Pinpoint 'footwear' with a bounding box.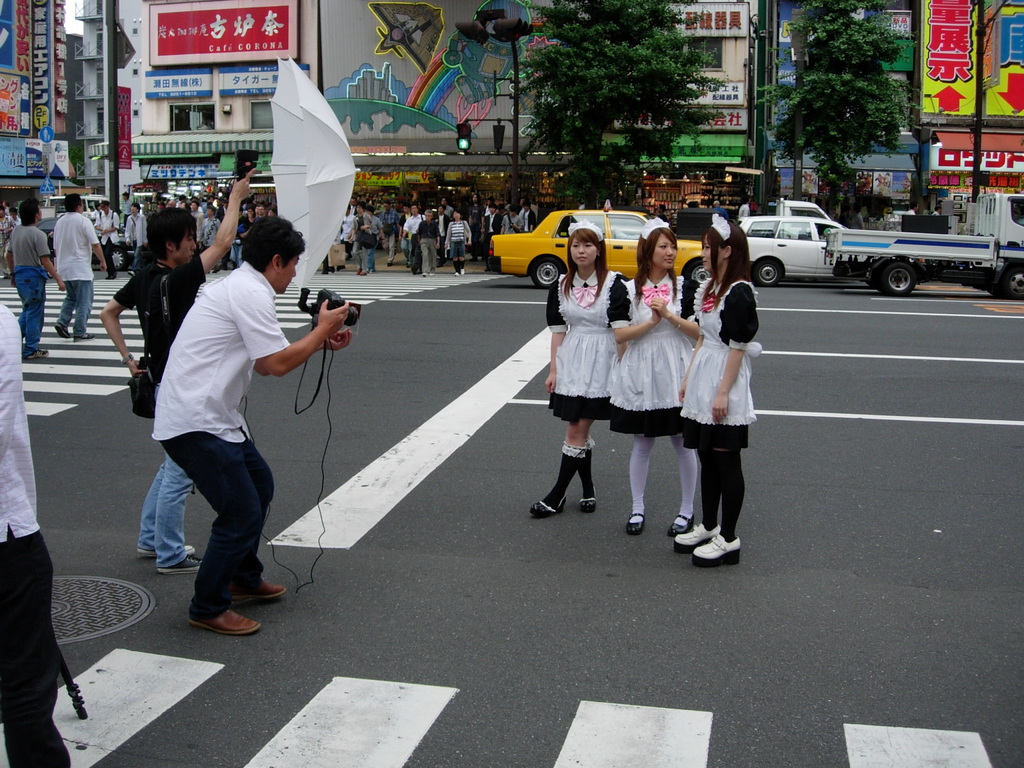
{"left": 74, "top": 330, "right": 95, "bottom": 340}.
